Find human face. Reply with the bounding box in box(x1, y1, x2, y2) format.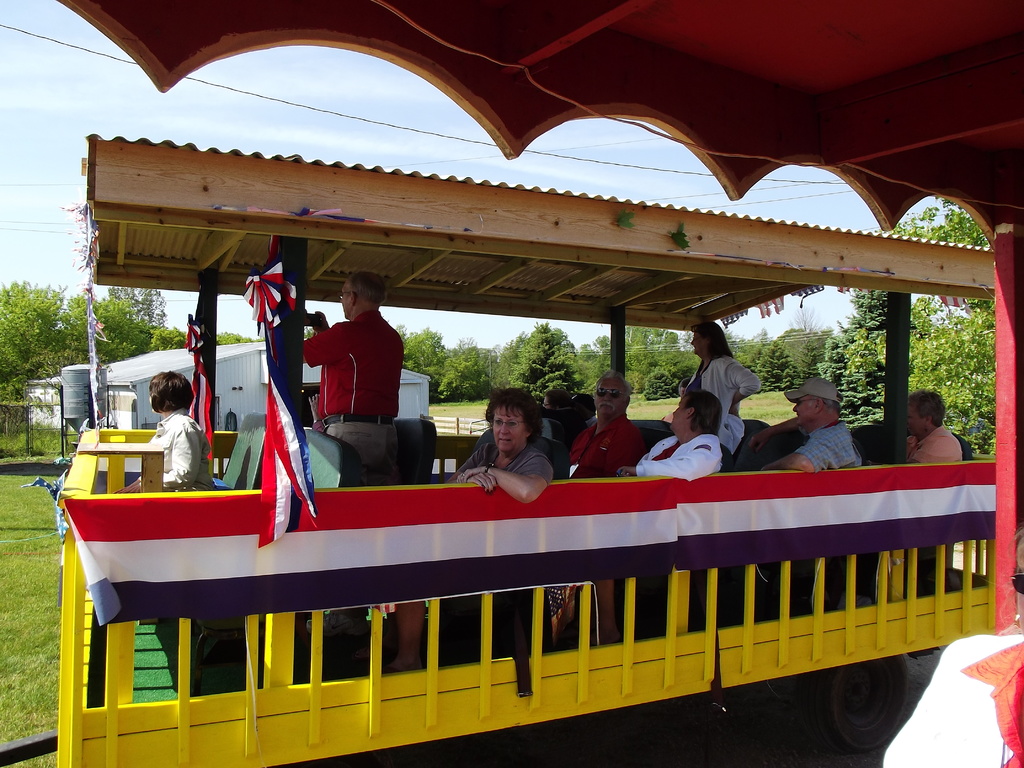
box(340, 280, 351, 319).
